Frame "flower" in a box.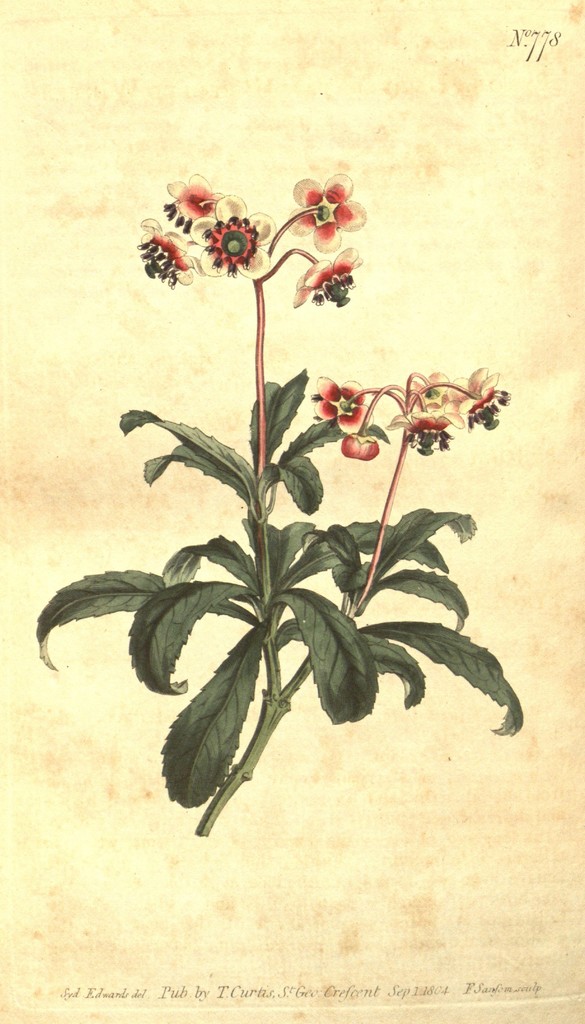
387, 407, 459, 456.
